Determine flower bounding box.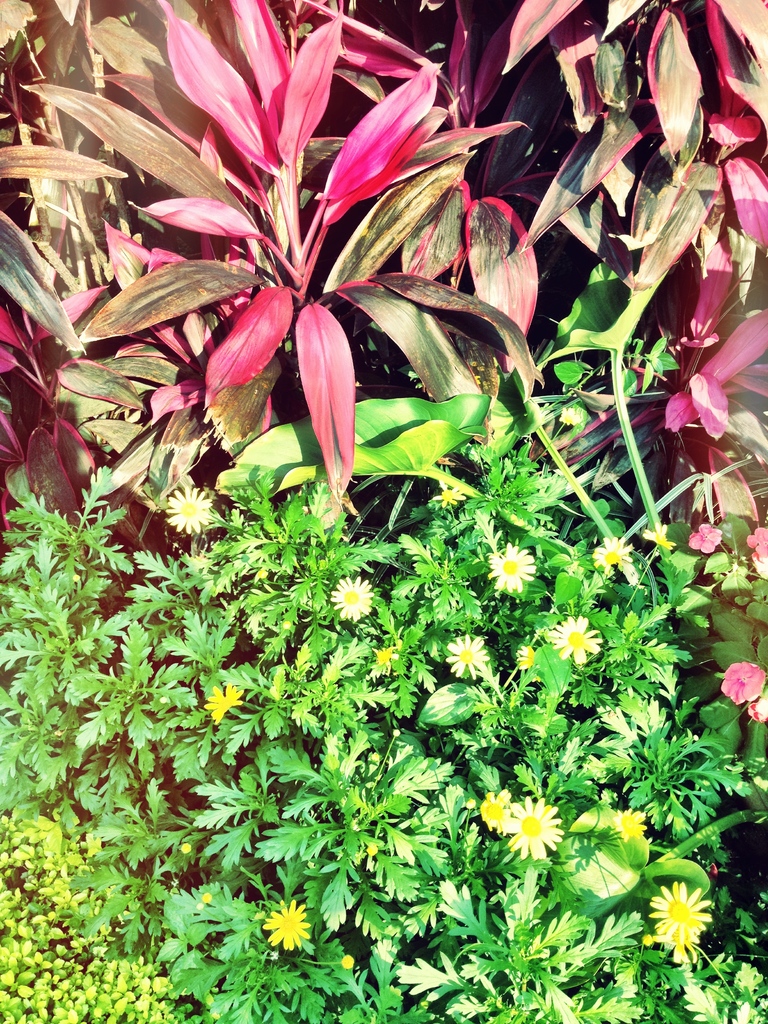
Determined: 548/614/604/665.
